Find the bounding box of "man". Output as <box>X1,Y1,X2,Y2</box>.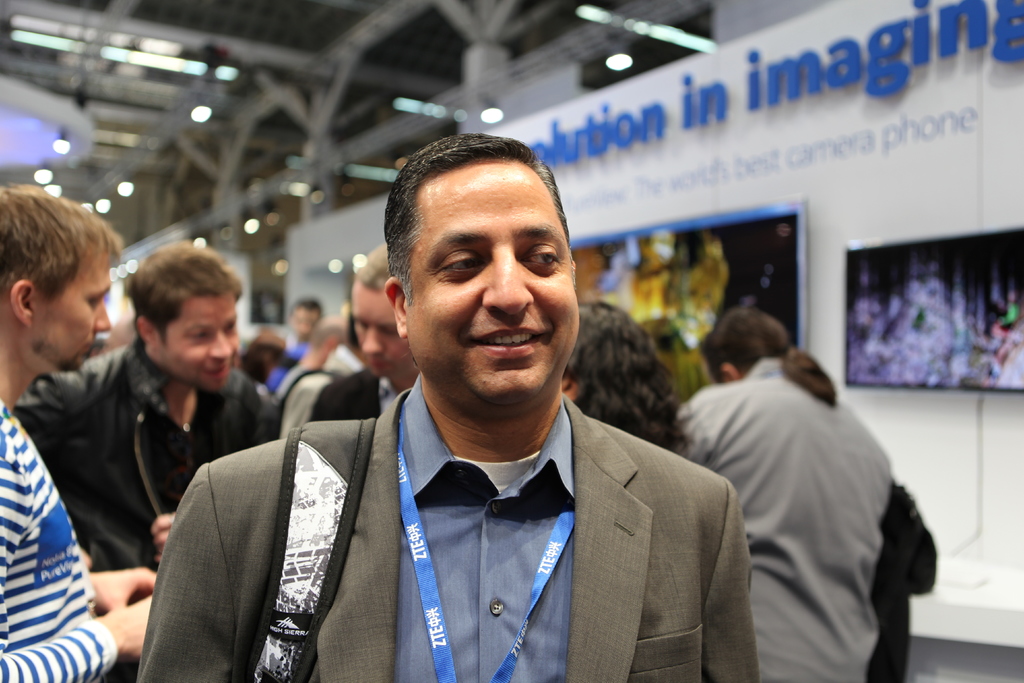
<box>0,173,157,682</box>.
